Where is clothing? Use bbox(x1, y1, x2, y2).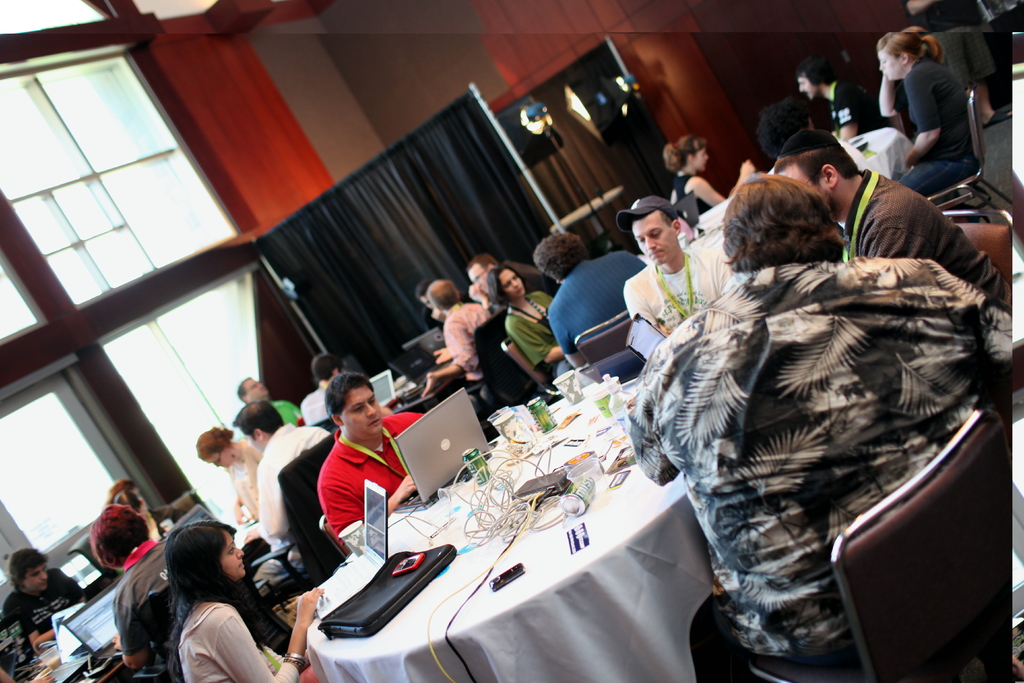
bbox(225, 438, 259, 522).
